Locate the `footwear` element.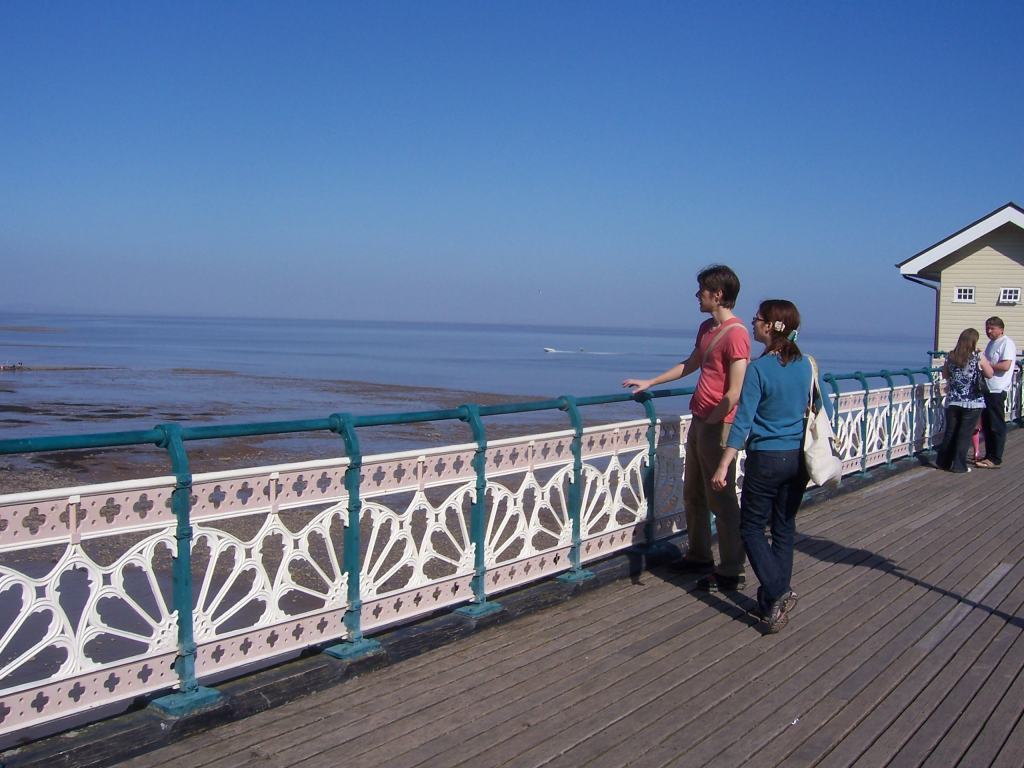
Element bbox: x1=682 y1=546 x2=718 y2=567.
